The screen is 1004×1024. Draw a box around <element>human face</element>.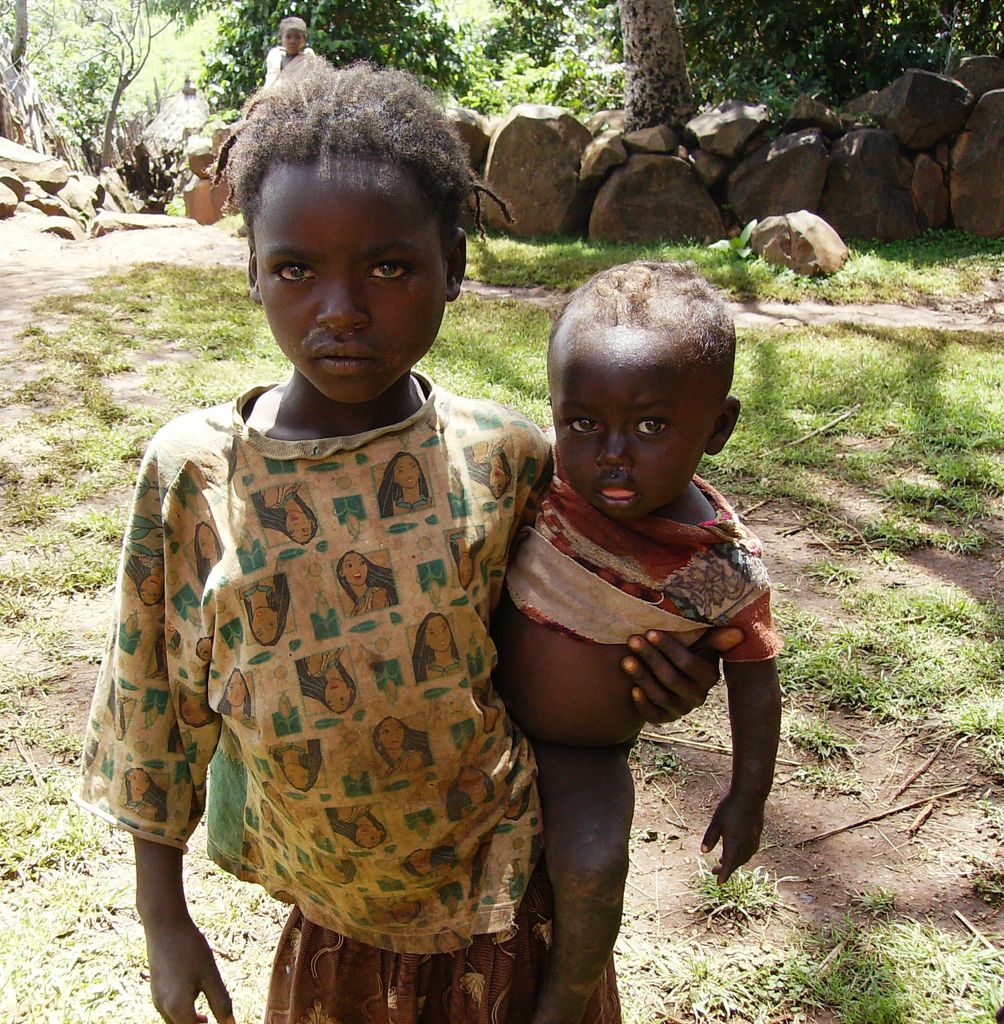
x1=248 y1=164 x2=442 y2=398.
